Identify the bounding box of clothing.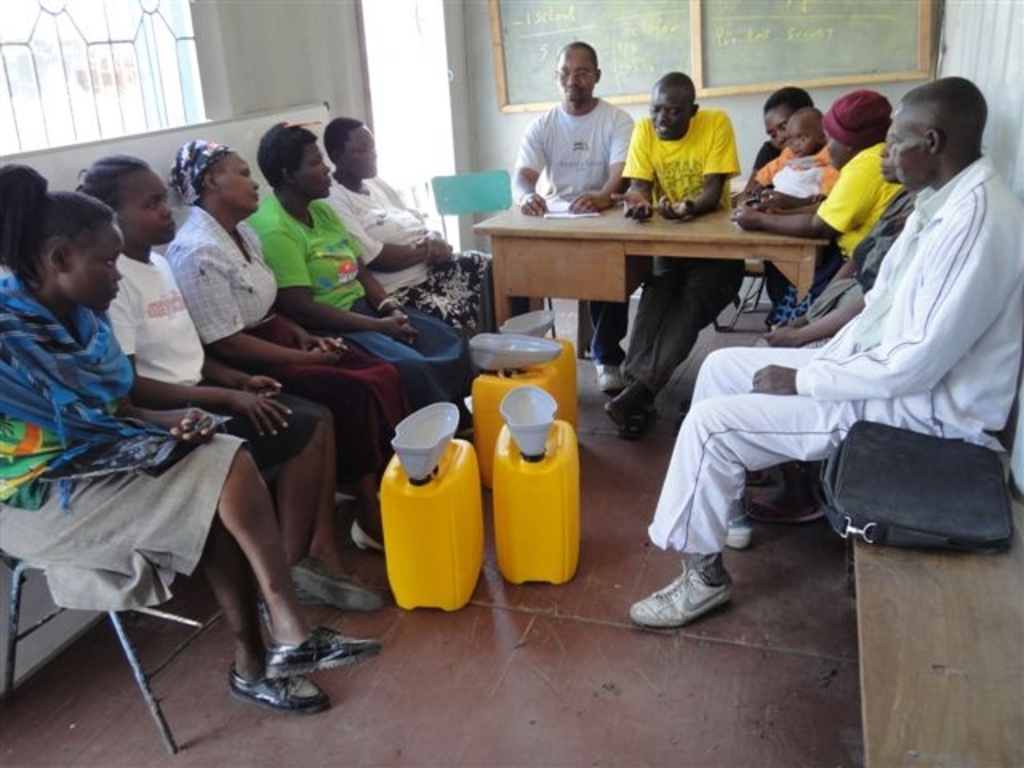
x1=109, y1=245, x2=325, y2=474.
